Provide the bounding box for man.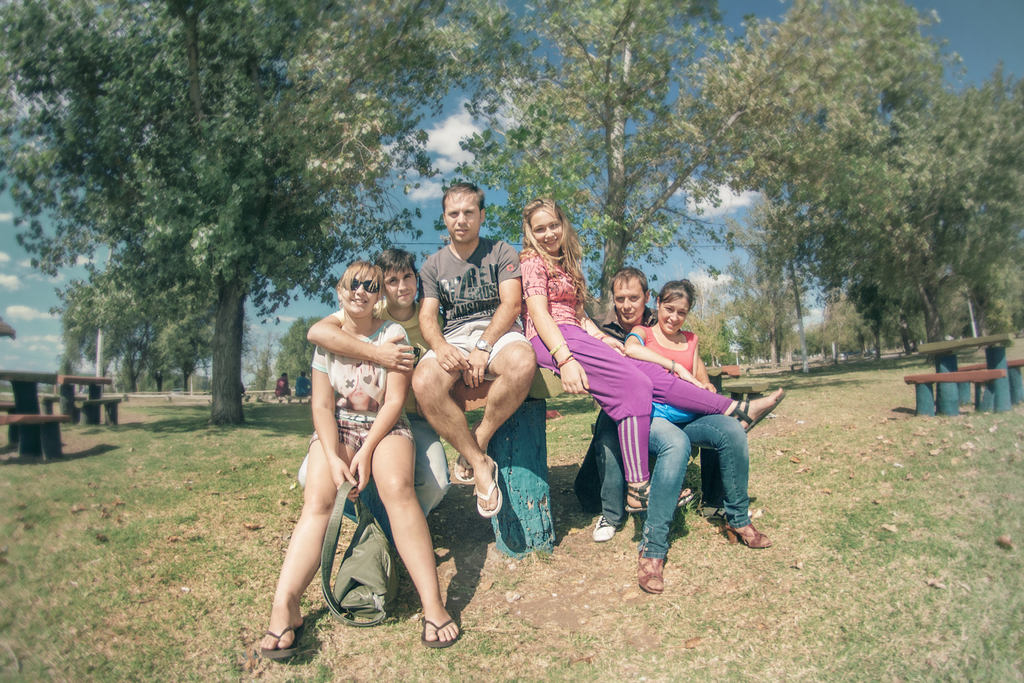
left=575, top=267, right=761, bottom=525.
